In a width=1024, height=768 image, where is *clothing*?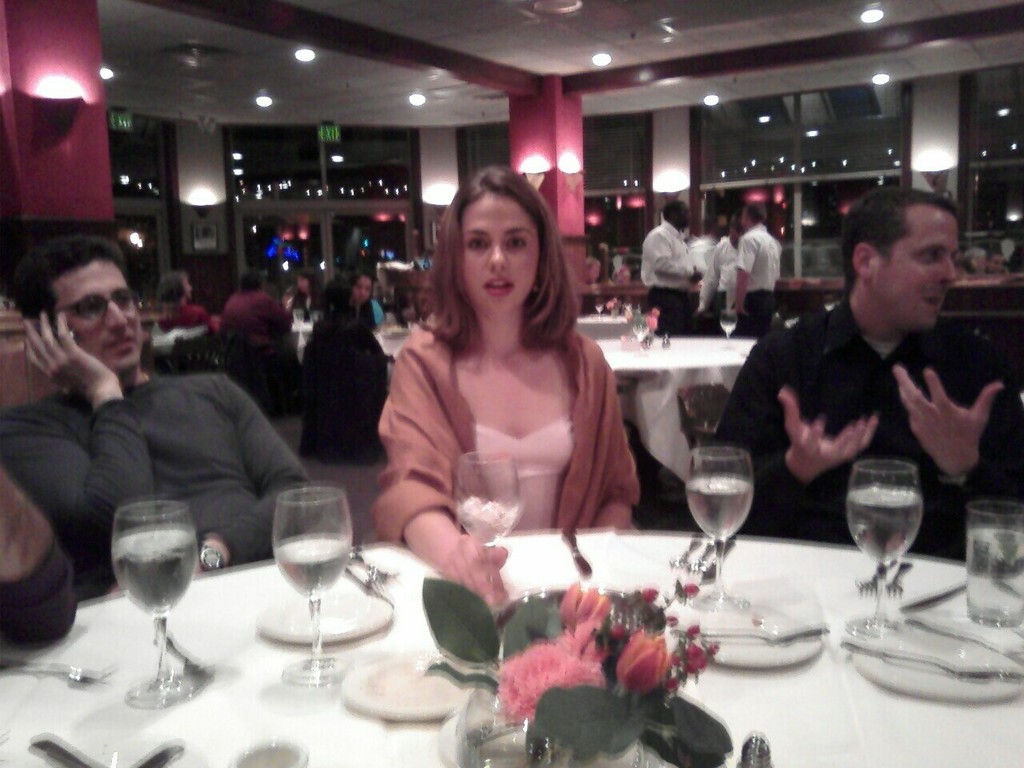
bbox=(0, 533, 74, 654).
